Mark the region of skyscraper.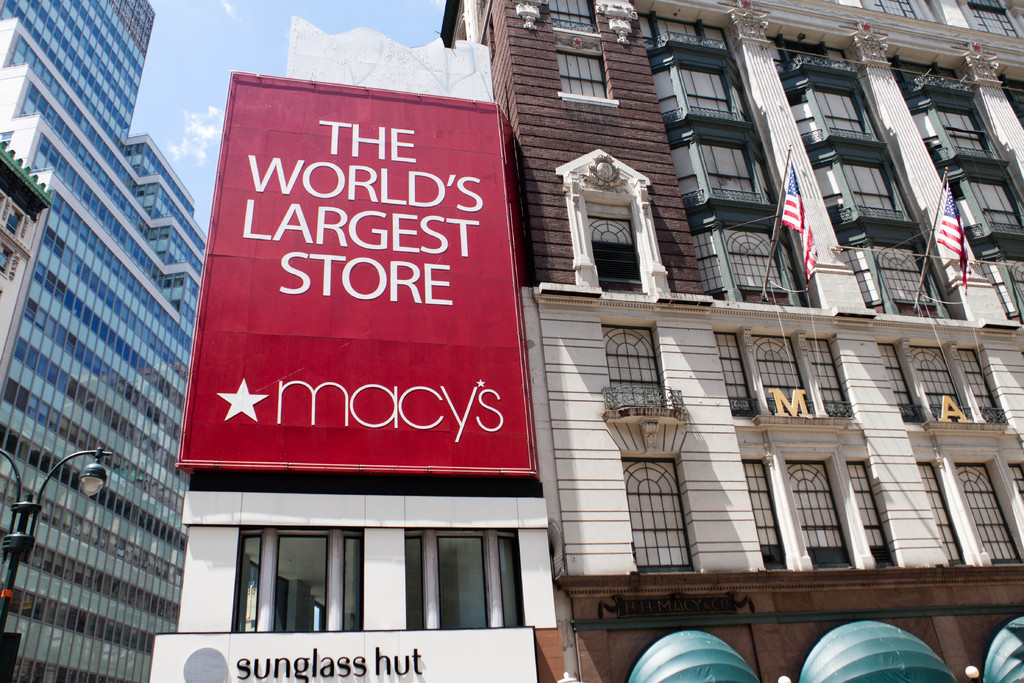
Region: Rect(438, 0, 1023, 682).
